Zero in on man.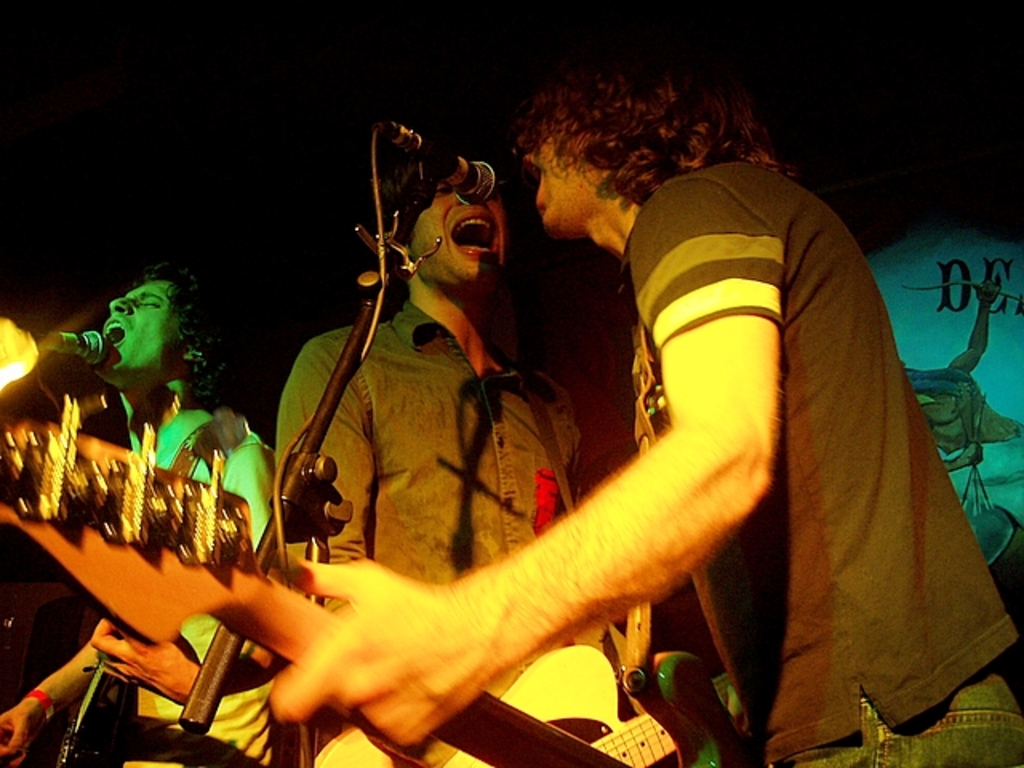
Zeroed in: [x1=274, y1=93, x2=696, y2=766].
